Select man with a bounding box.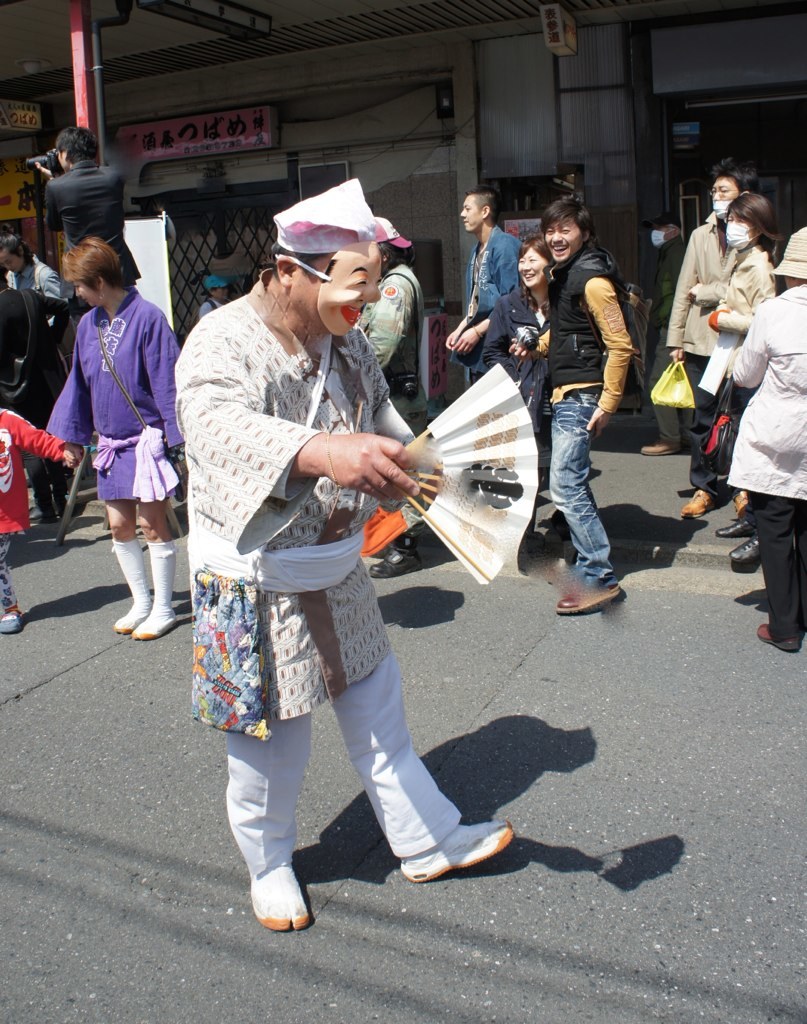
box=[669, 163, 760, 519].
